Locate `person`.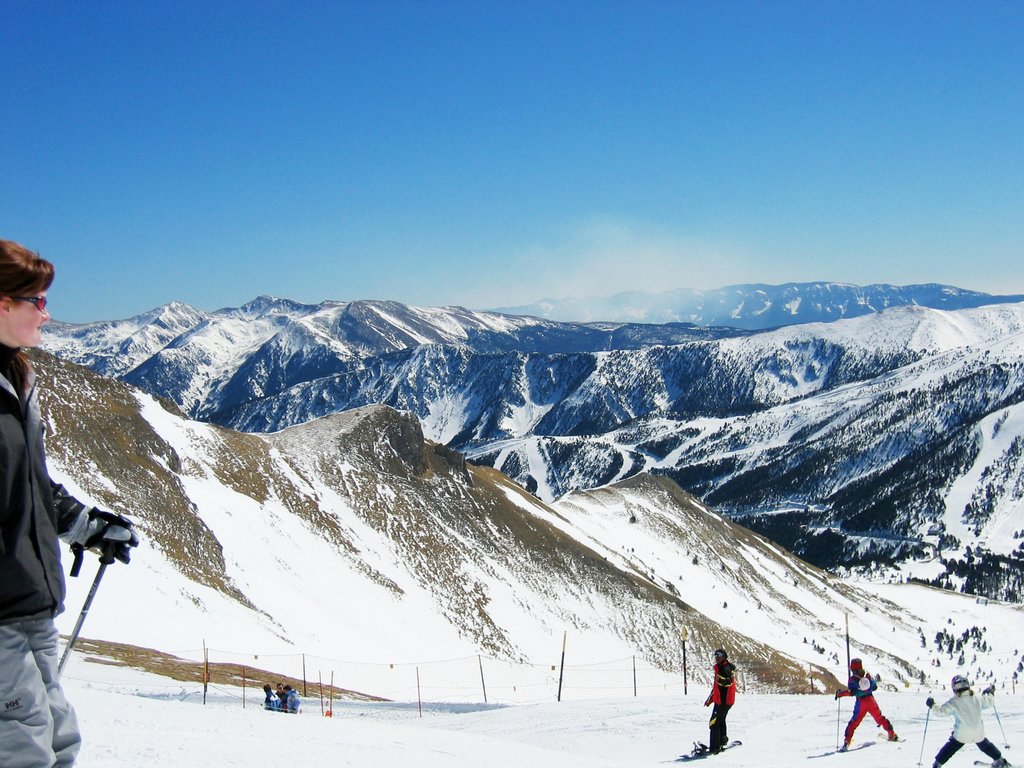
Bounding box: <bbox>262, 685, 276, 712</bbox>.
